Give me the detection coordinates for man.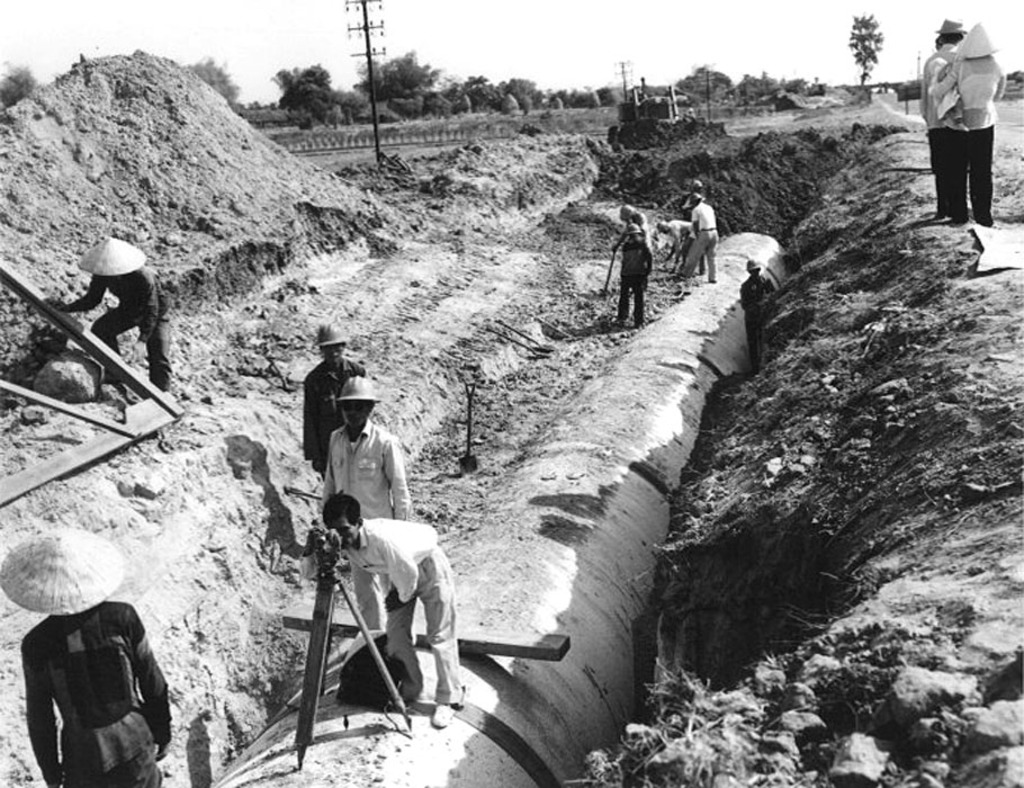
{"left": 294, "top": 386, "right": 411, "bottom": 575}.
